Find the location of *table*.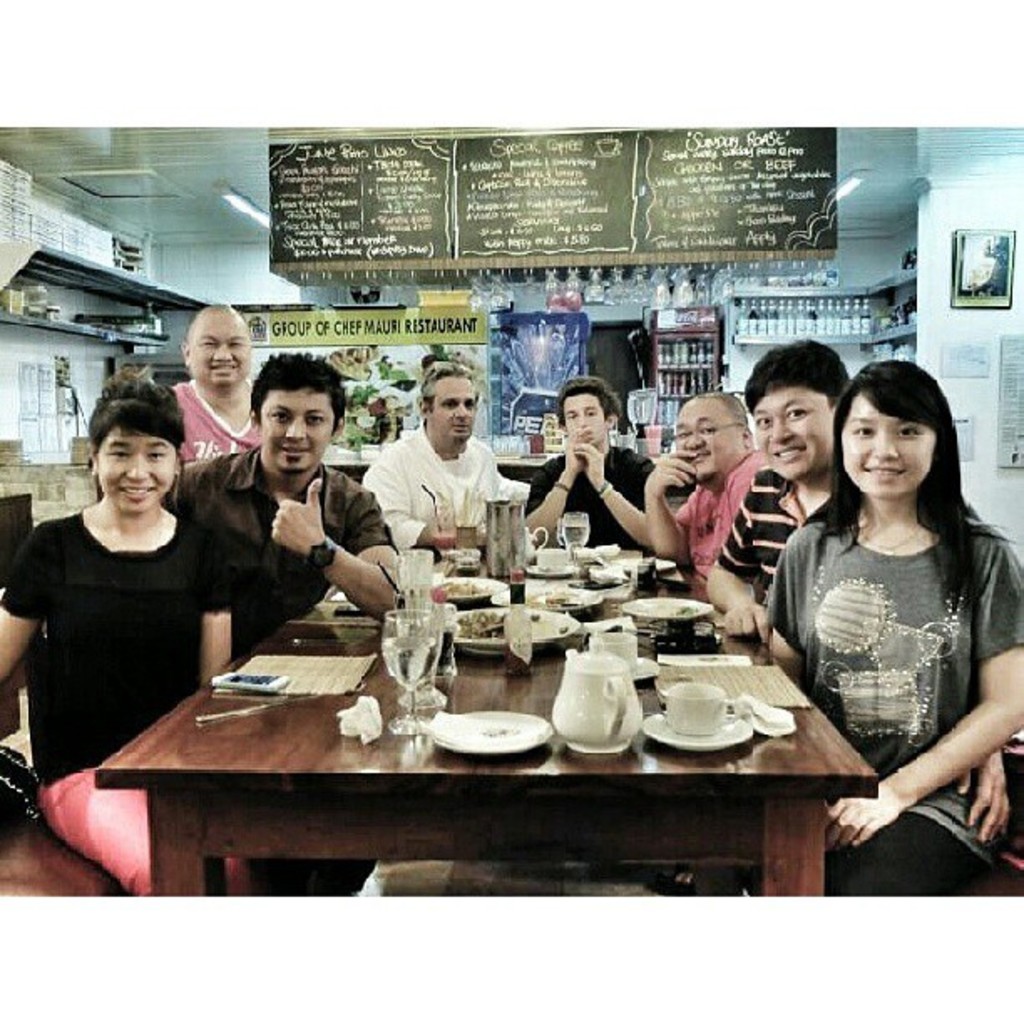
Location: Rect(97, 571, 899, 910).
